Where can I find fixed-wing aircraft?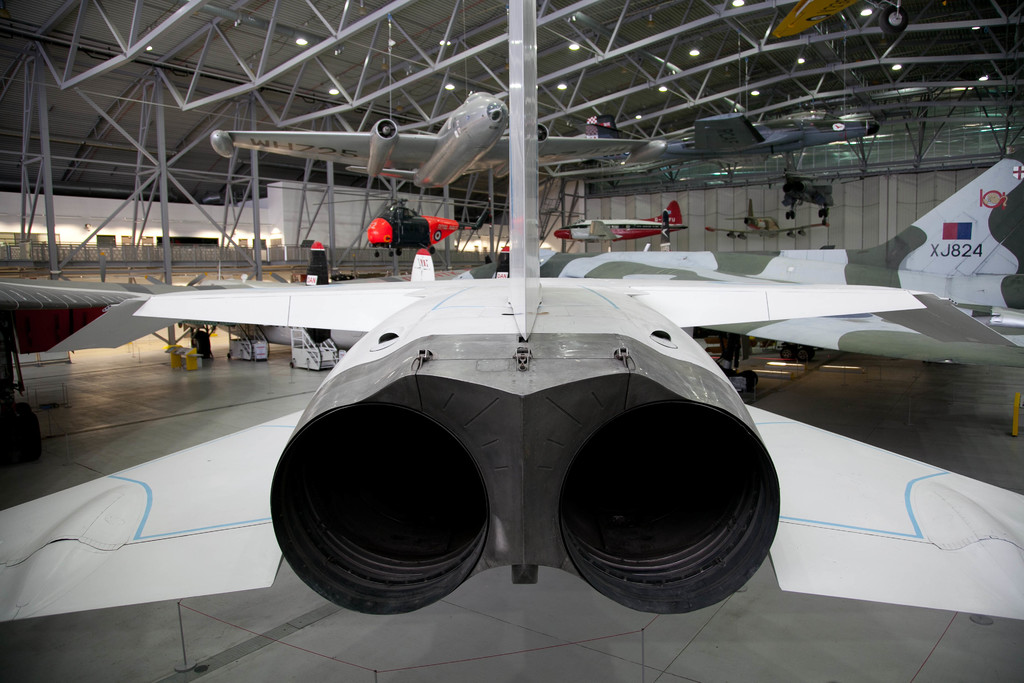
You can find it at rect(211, 90, 653, 206).
